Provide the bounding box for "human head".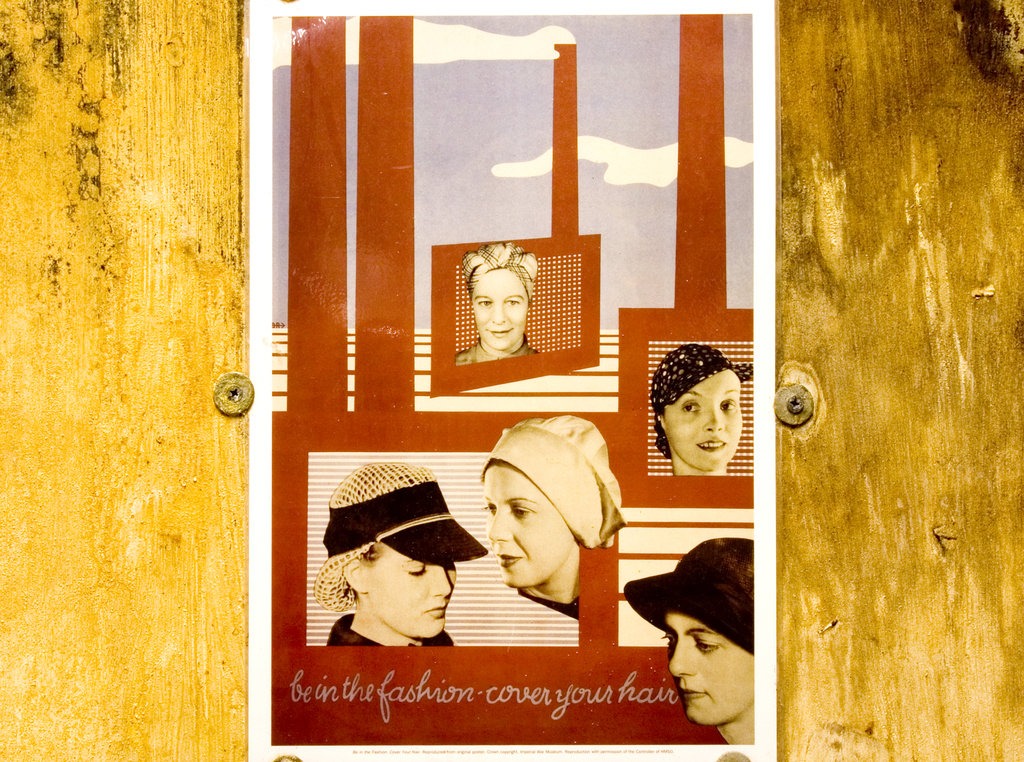
336,540,463,637.
